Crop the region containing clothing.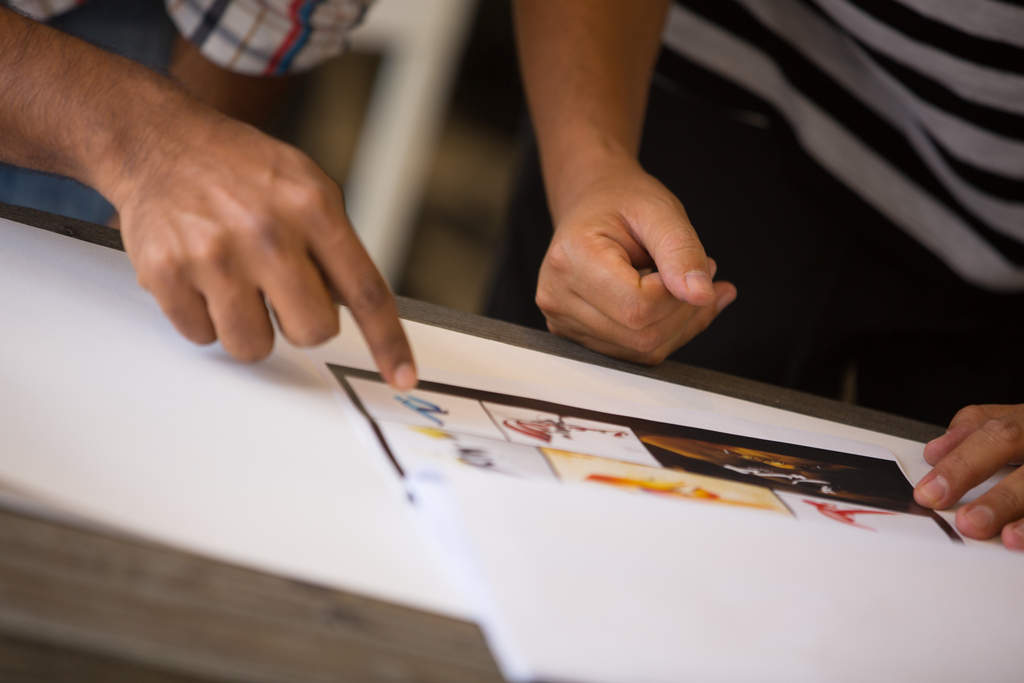
Crop region: [x1=483, y1=0, x2=1023, y2=429].
